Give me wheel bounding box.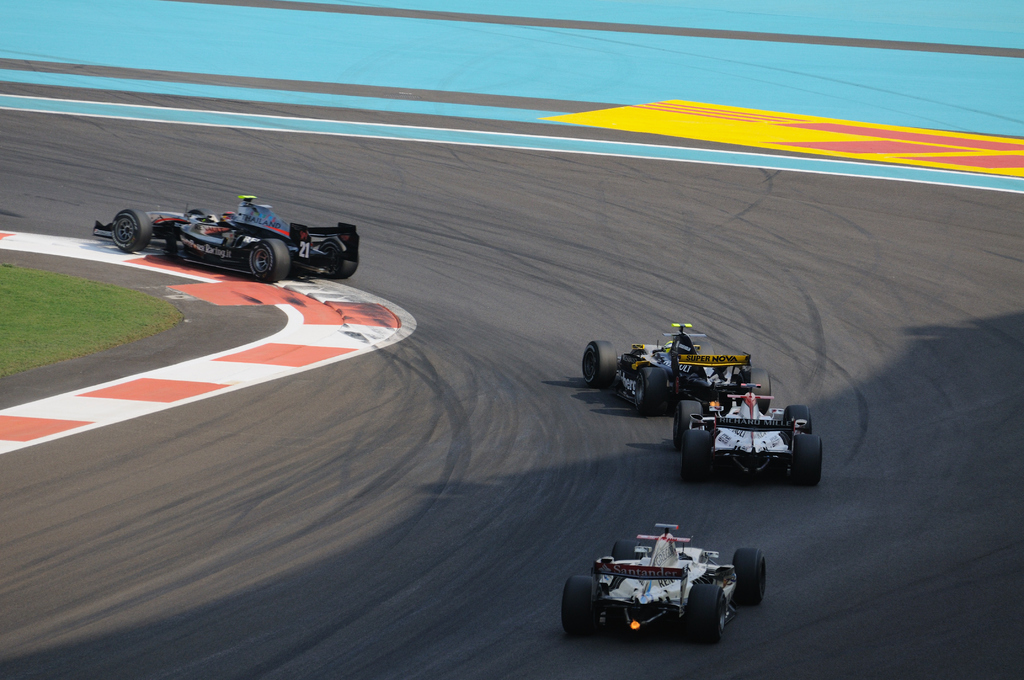
[x1=609, y1=539, x2=640, y2=560].
